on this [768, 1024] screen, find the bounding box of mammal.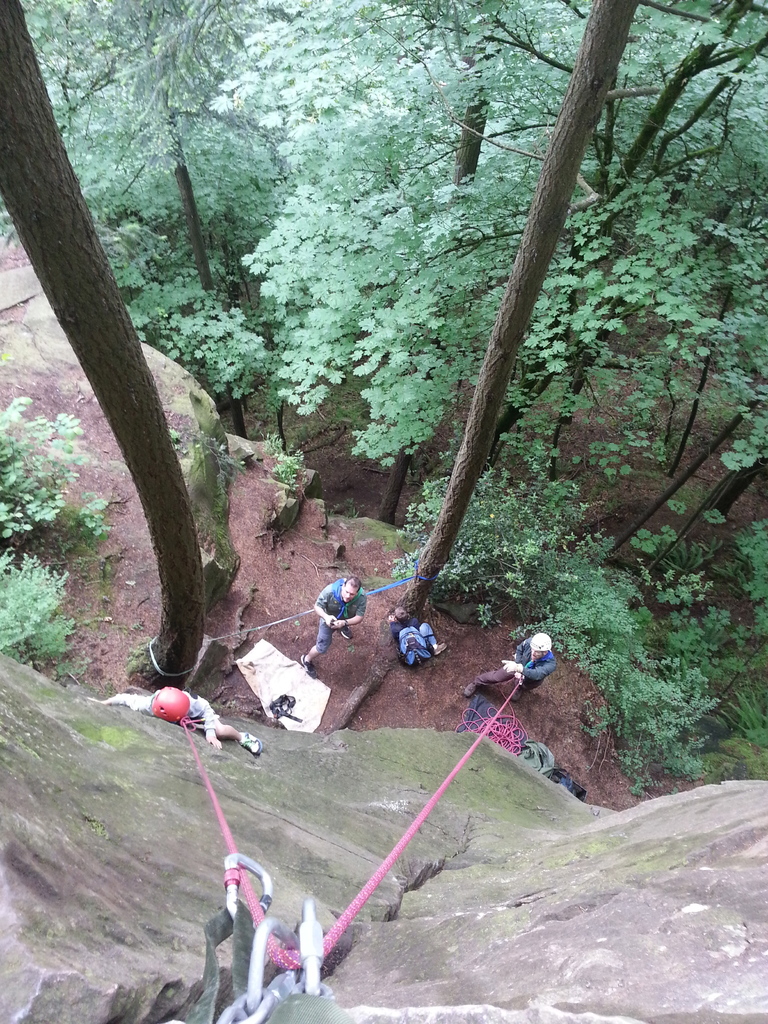
Bounding box: Rect(469, 630, 557, 702).
